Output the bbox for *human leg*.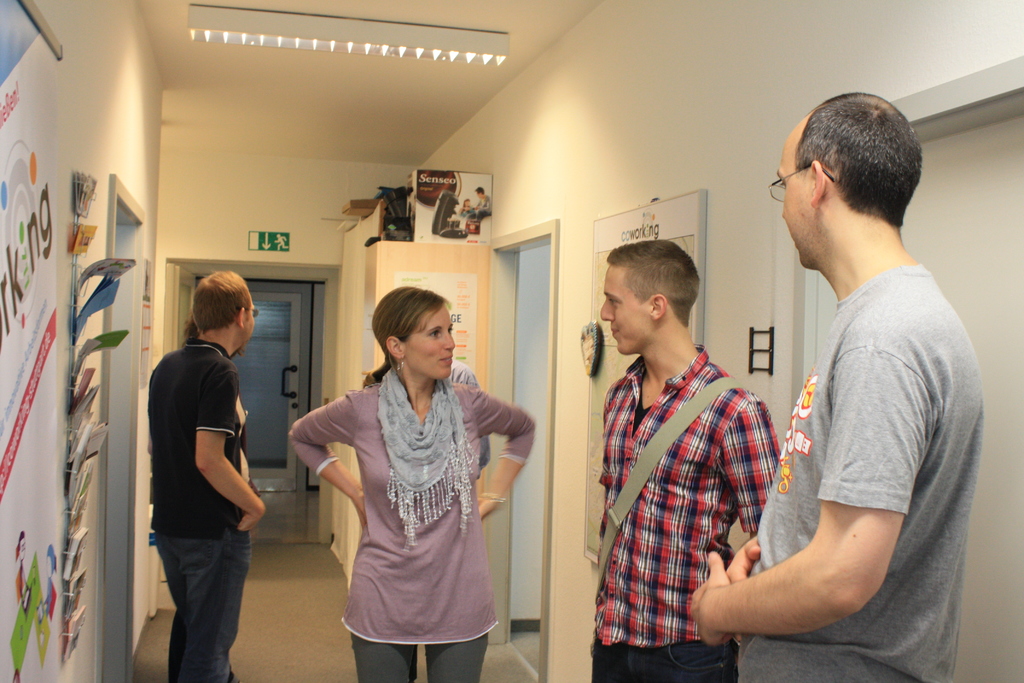
<box>618,630,731,682</box>.
